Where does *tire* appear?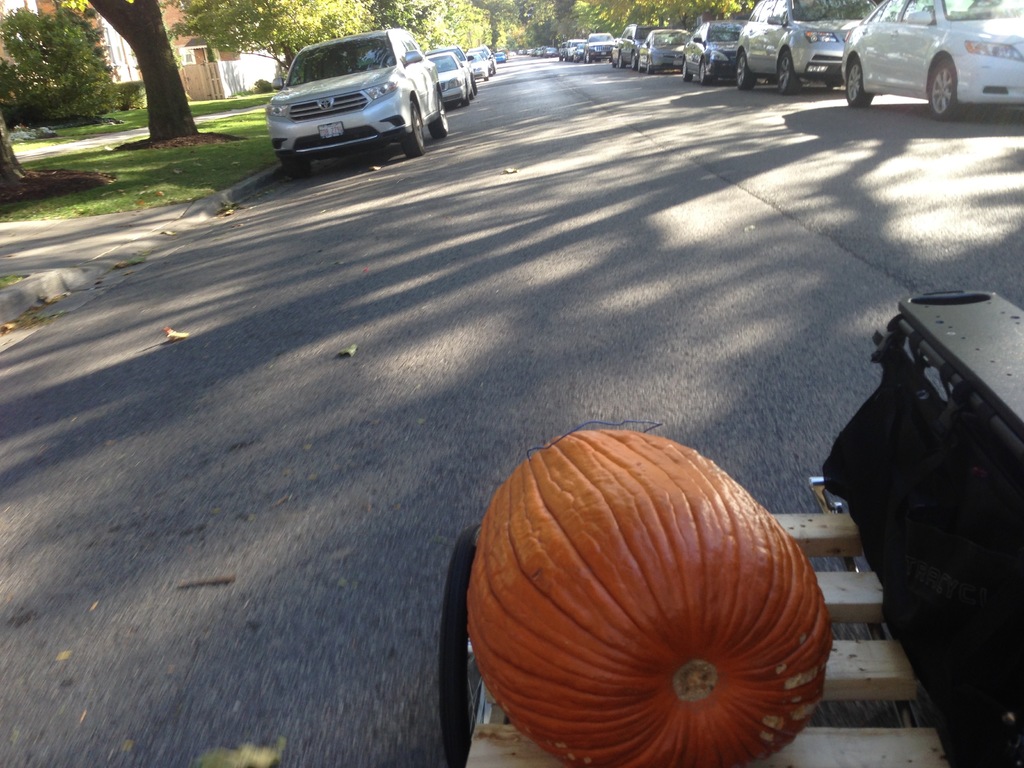
Appears at crop(630, 52, 637, 70).
